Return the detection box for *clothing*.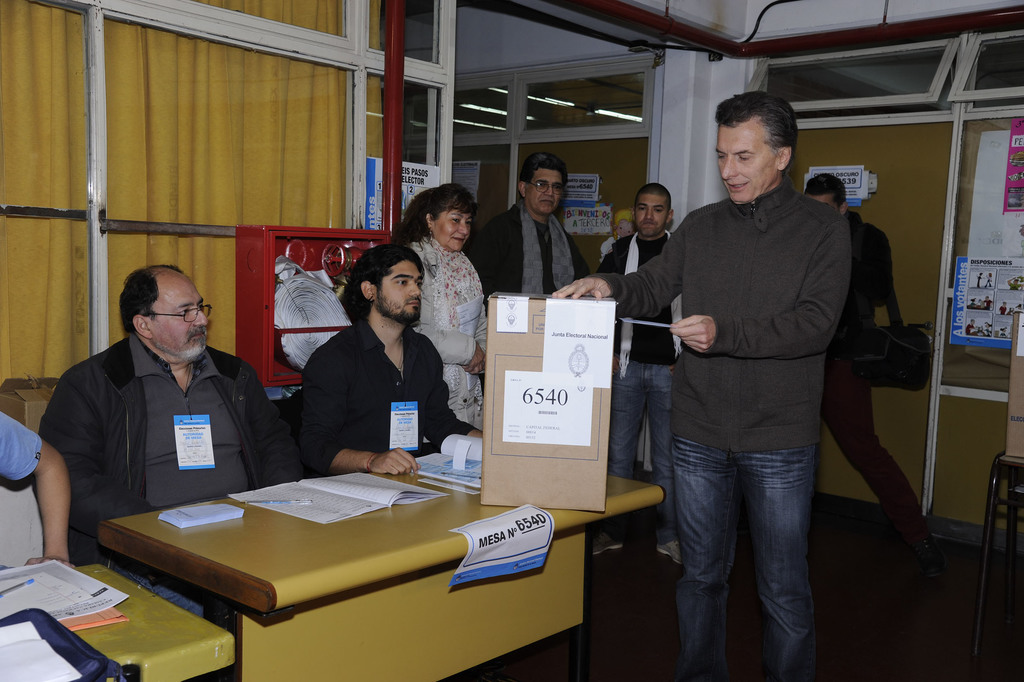
crop(983, 295, 992, 313).
